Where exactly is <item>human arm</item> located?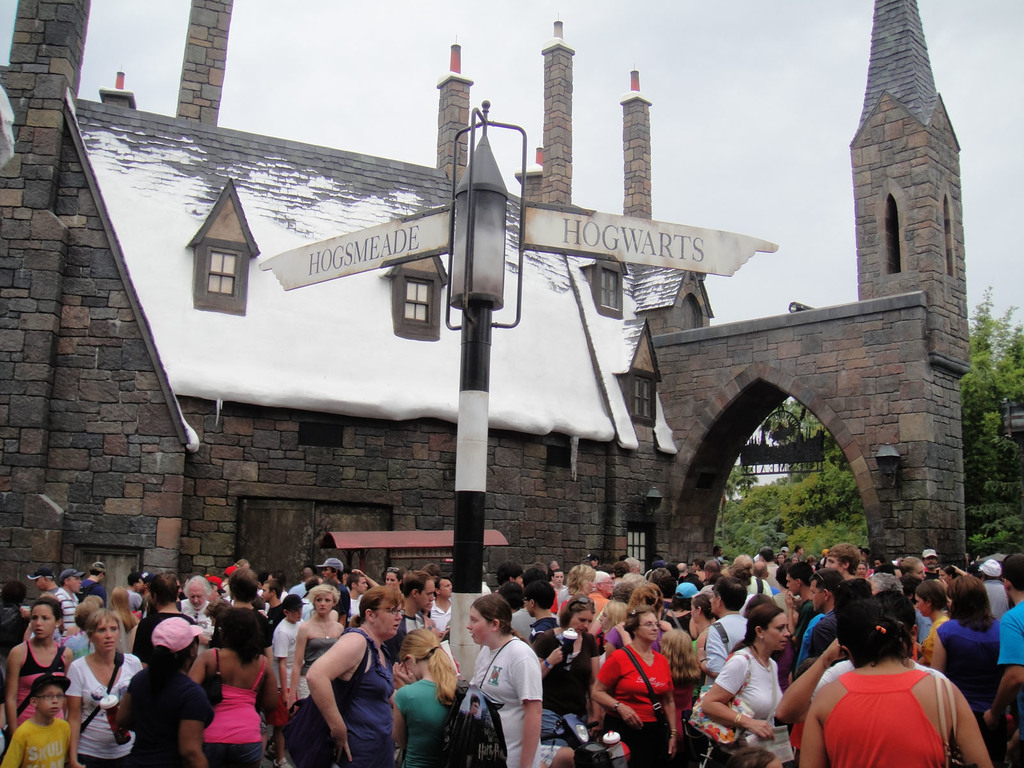
Its bounding box is BBox(786, 588, 797, 637).
